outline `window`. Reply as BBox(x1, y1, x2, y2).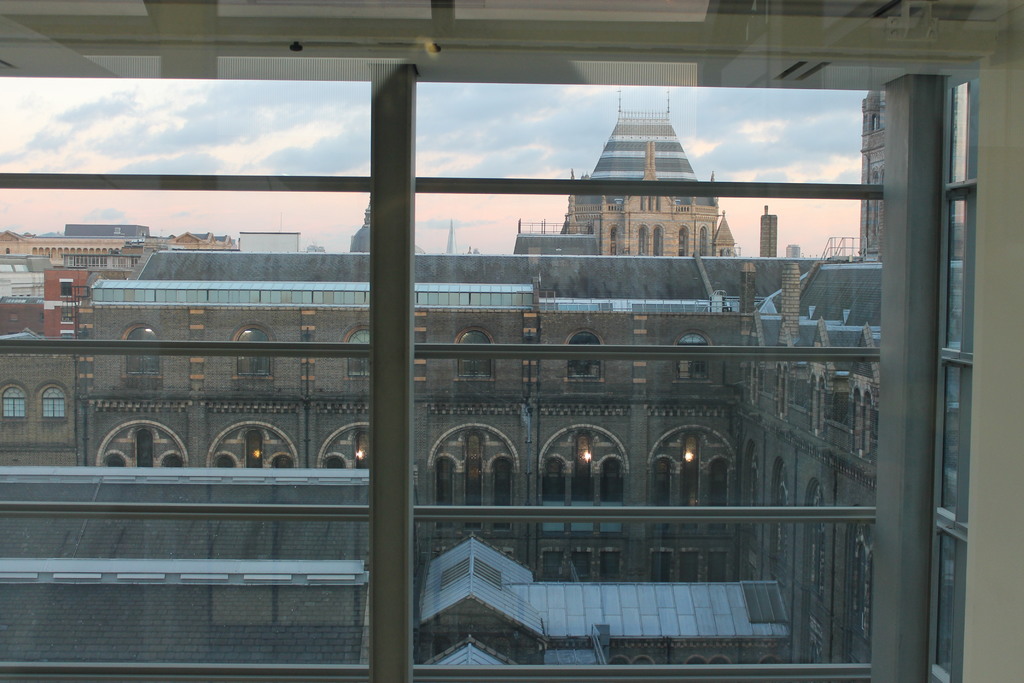
BBox(567, 334, 600, 381).
